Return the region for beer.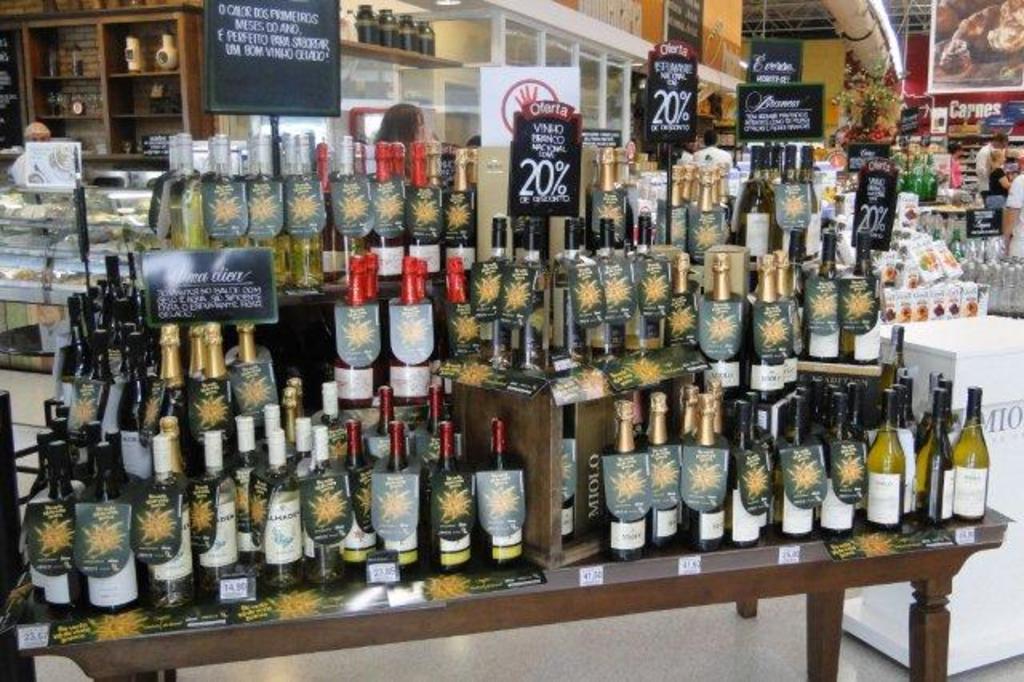
select_region(189, 339, 235, 463).
